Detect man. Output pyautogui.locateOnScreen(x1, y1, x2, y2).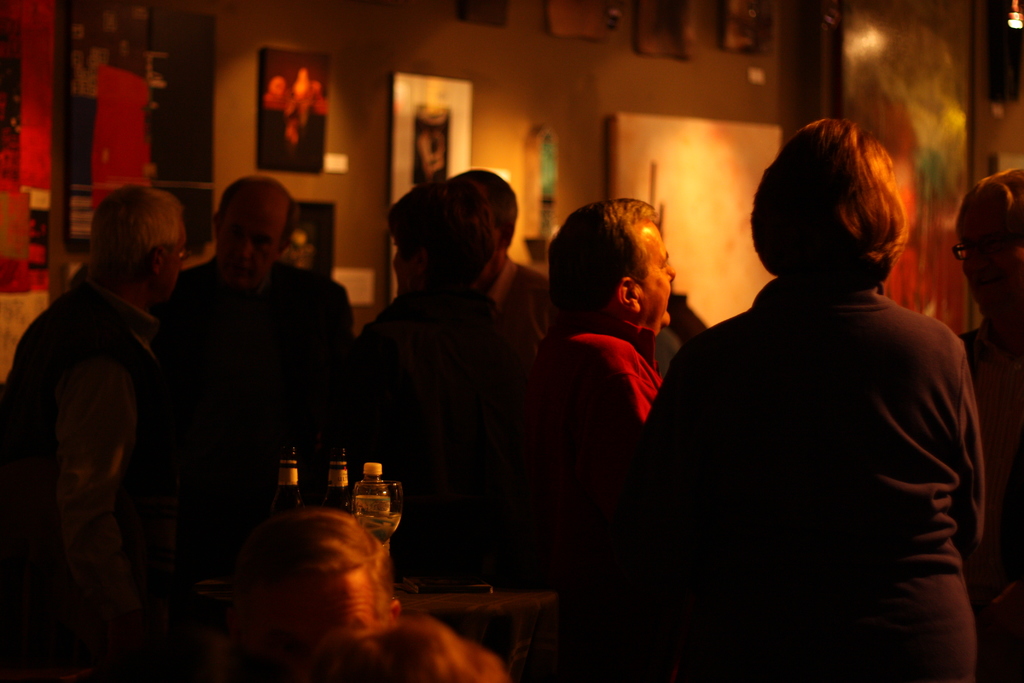
pyautogui.locateOnScreen(492, 185, 671, 586).
